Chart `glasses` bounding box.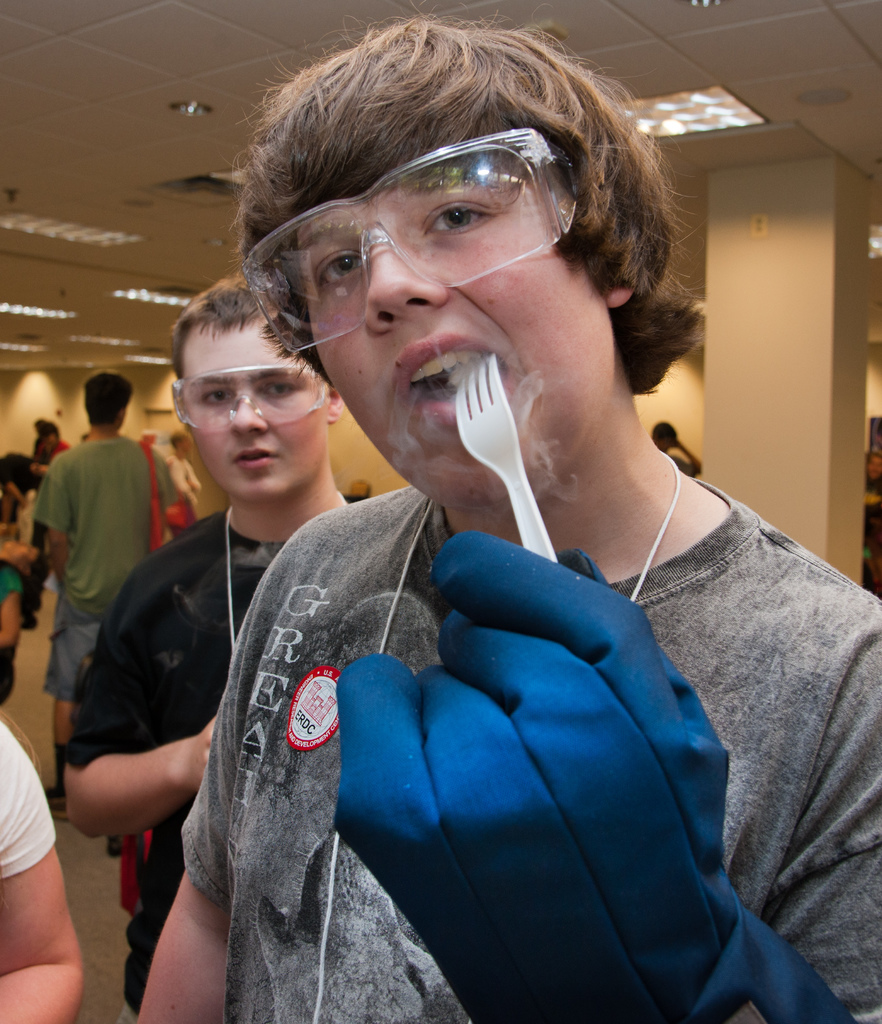
Charted: (248,132,587,360).
